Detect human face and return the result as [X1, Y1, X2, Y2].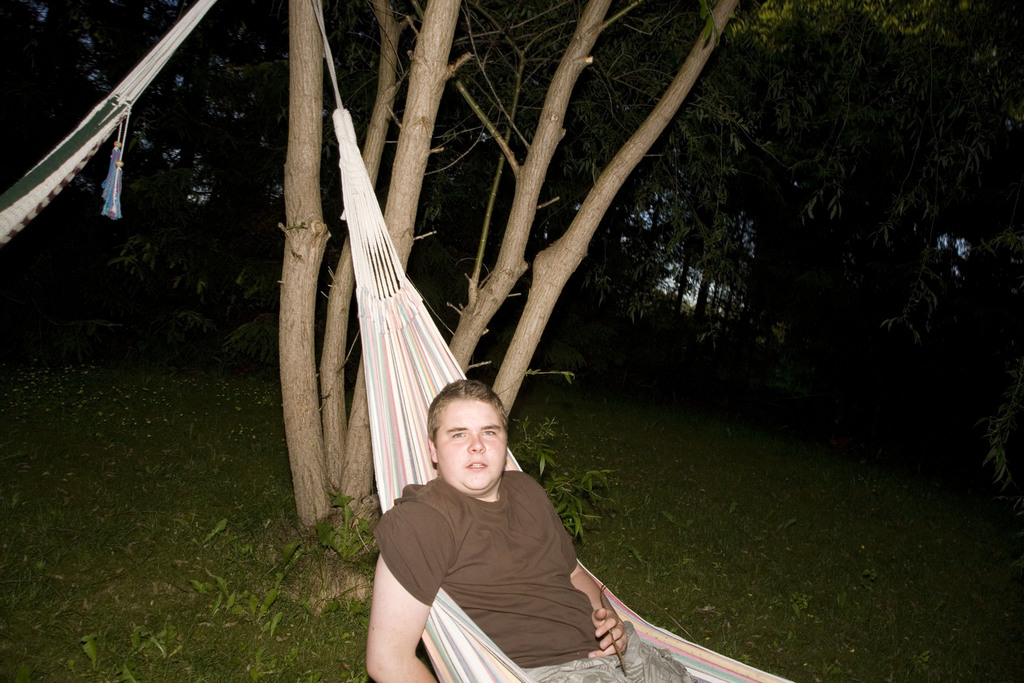
[436, 402, 508, 494].
